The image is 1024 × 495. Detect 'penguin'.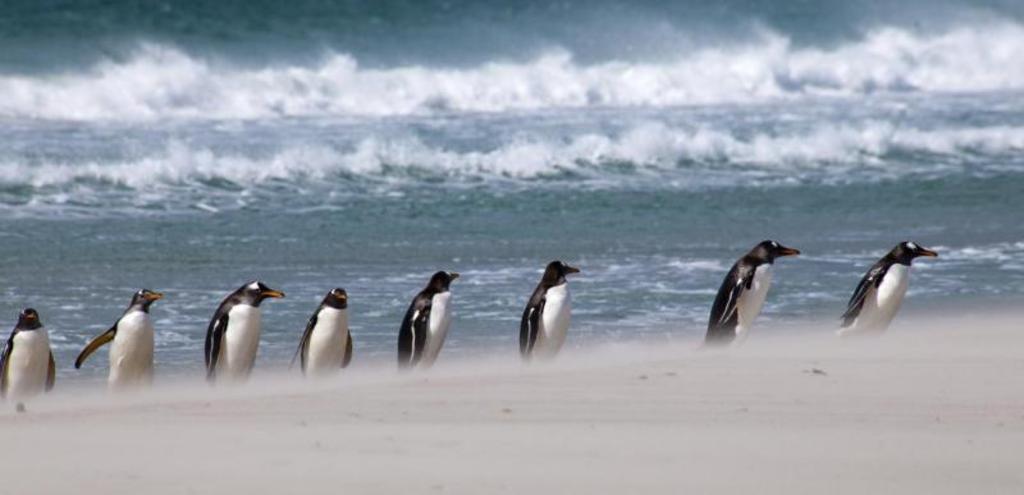
Detection: <box>76,287,161,390</box>.
